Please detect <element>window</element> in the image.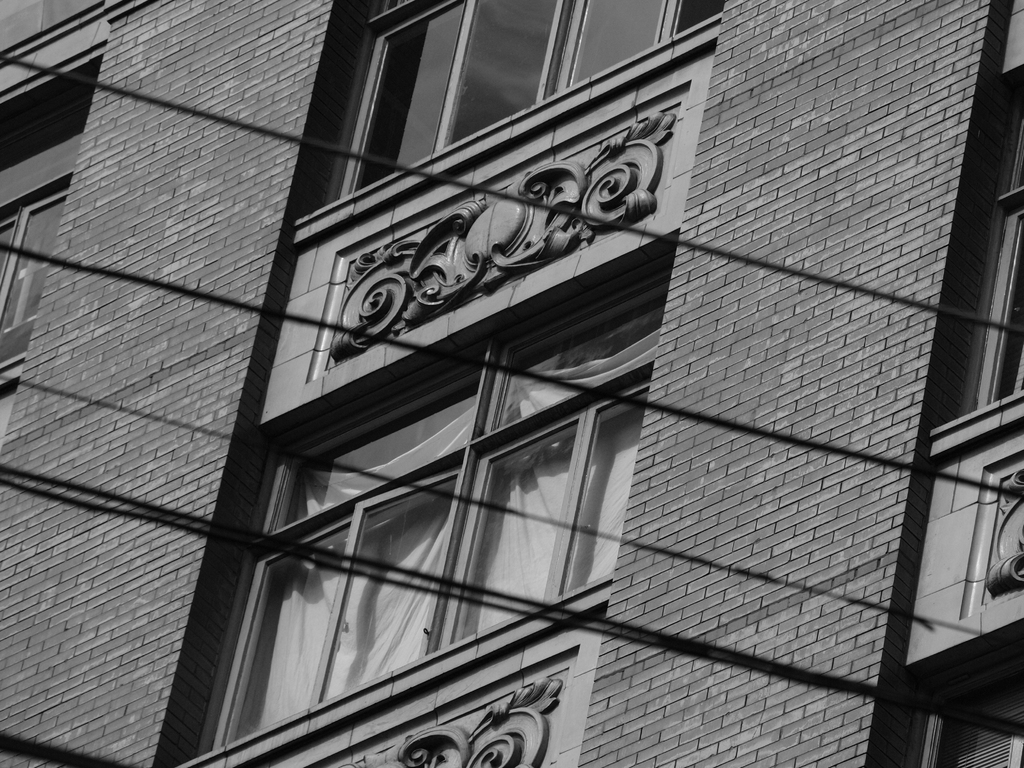
bbox=[0, 93, 93, 369].
